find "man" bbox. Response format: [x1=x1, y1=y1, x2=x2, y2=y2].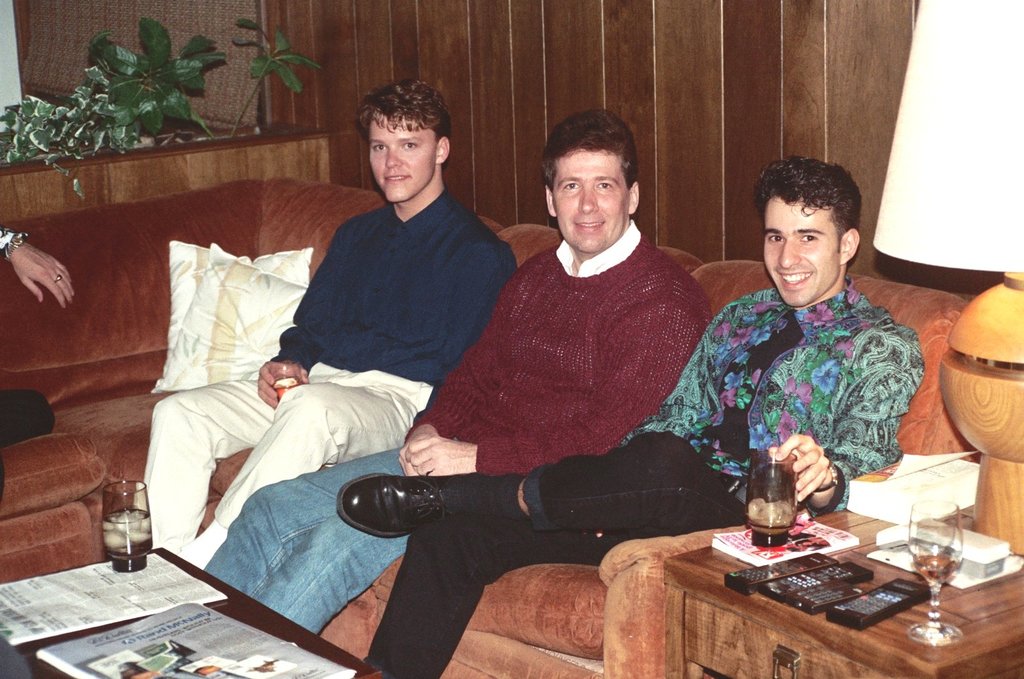
[x1=330, y1=159, x2=925, y2=678].
